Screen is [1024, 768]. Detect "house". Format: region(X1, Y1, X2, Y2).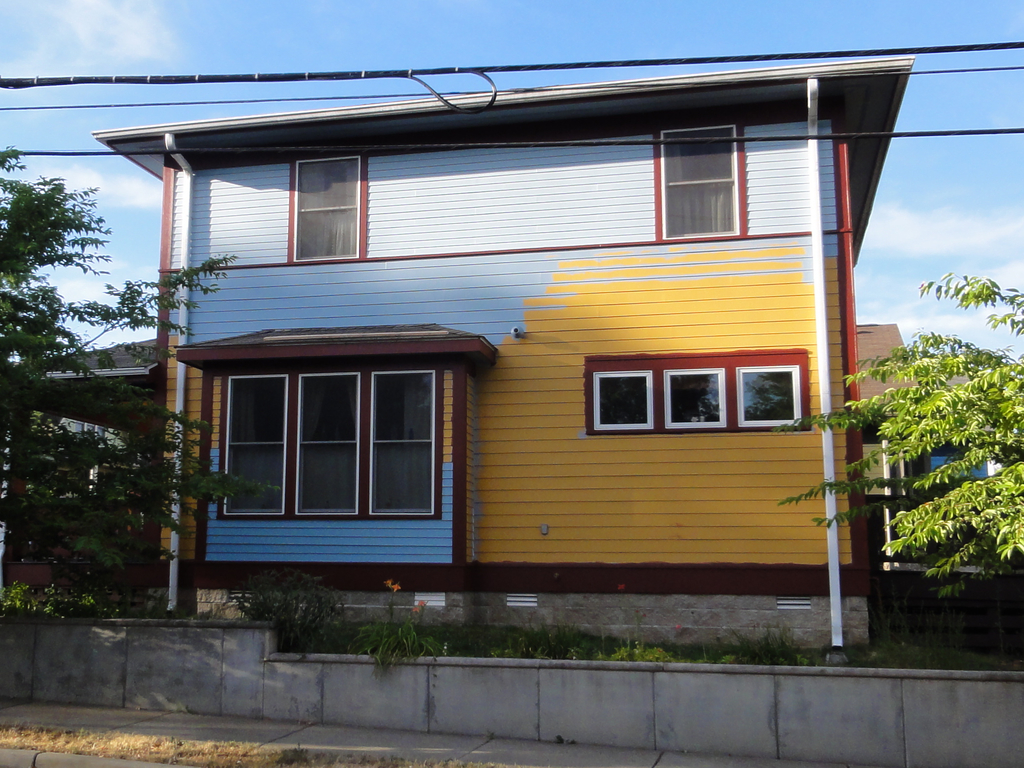
region(936, 346, 989, 569).
